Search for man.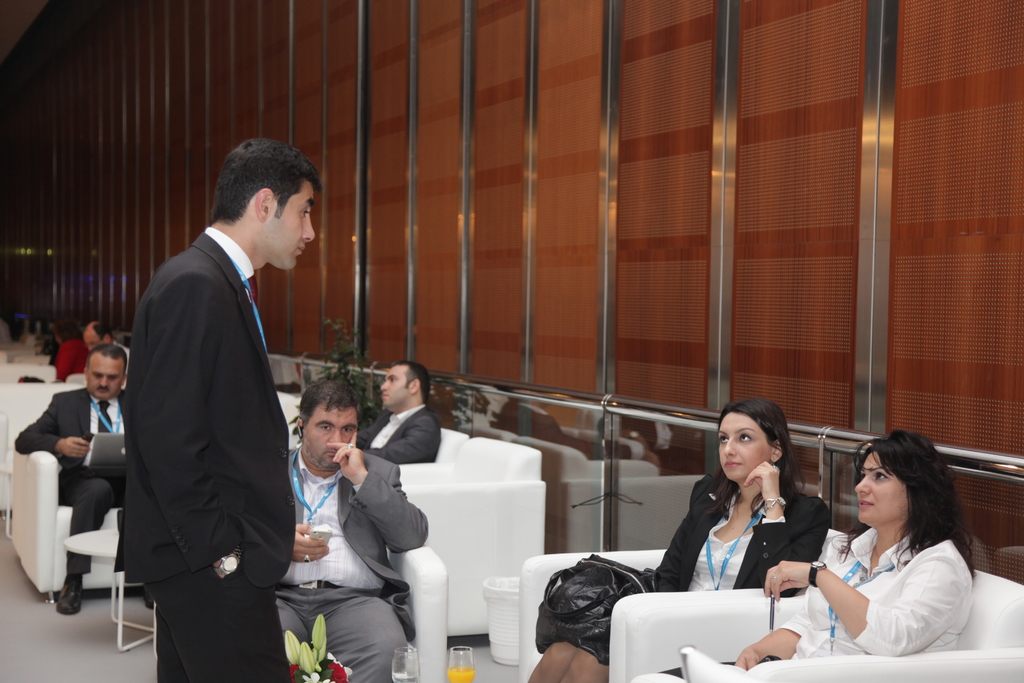
Found at (351,361,444,466).
